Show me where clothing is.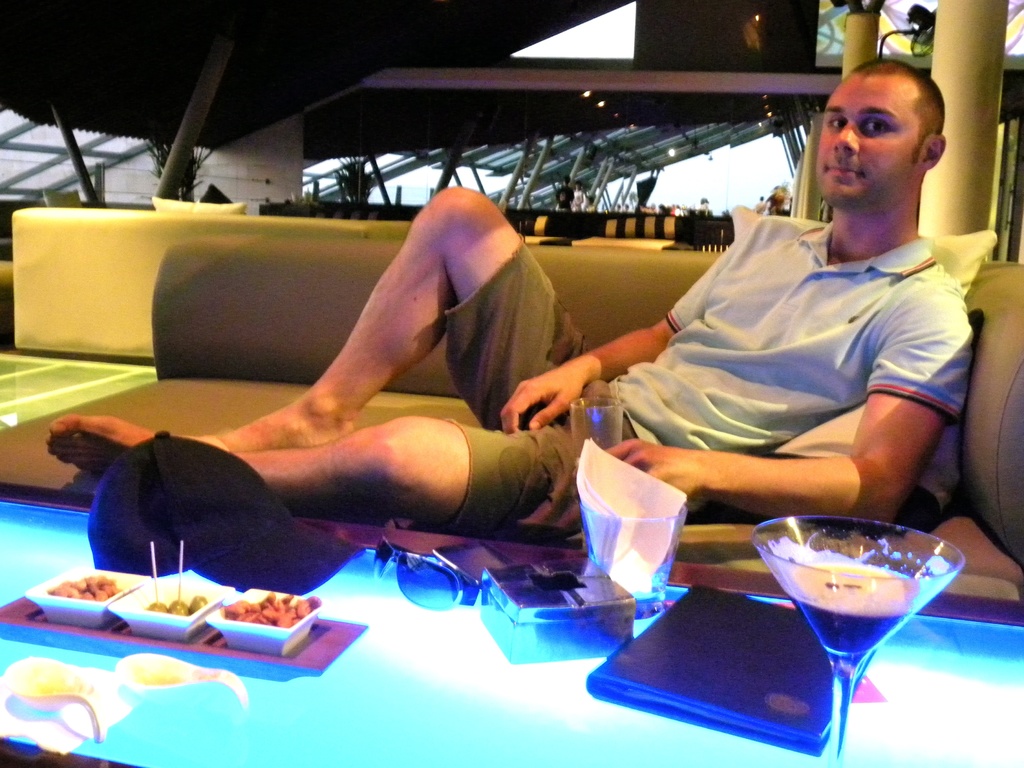
clothing is at bbox(768, 191, 781, 217).
